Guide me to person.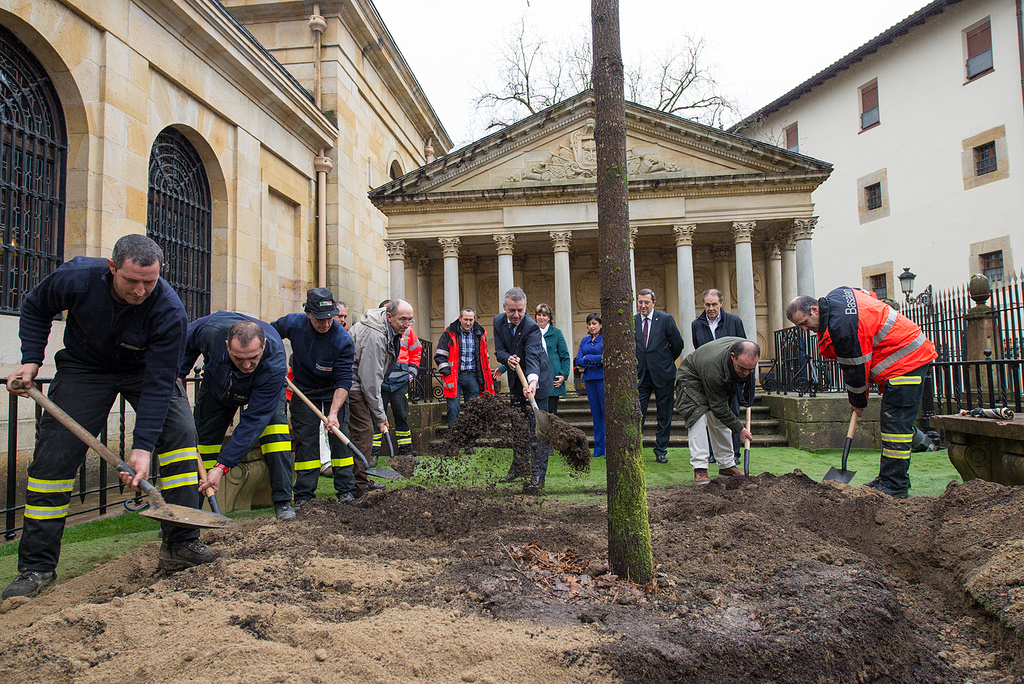
Guidance: (284, 300, 349, 477).
